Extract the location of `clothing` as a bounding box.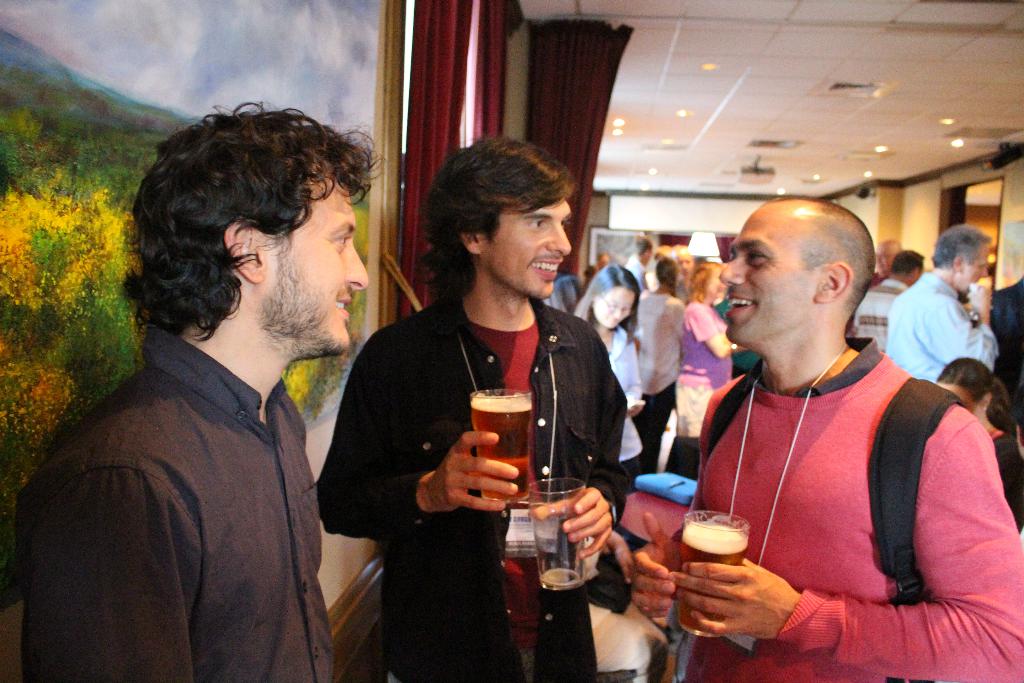
Rect(21, 322, 344, 682).
